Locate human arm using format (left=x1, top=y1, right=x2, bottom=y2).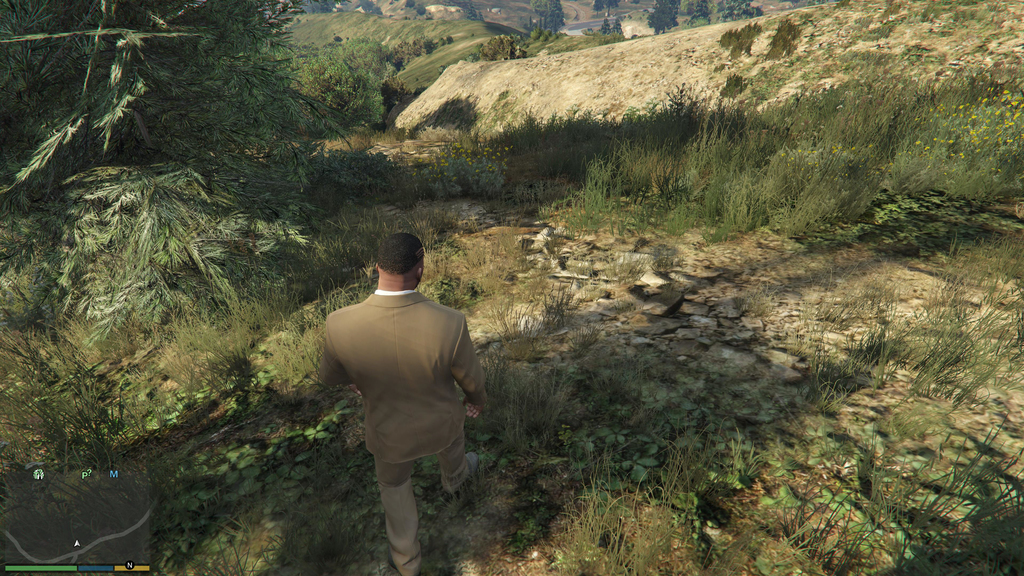
(left=449, top=310, right=489, bottom=420).
